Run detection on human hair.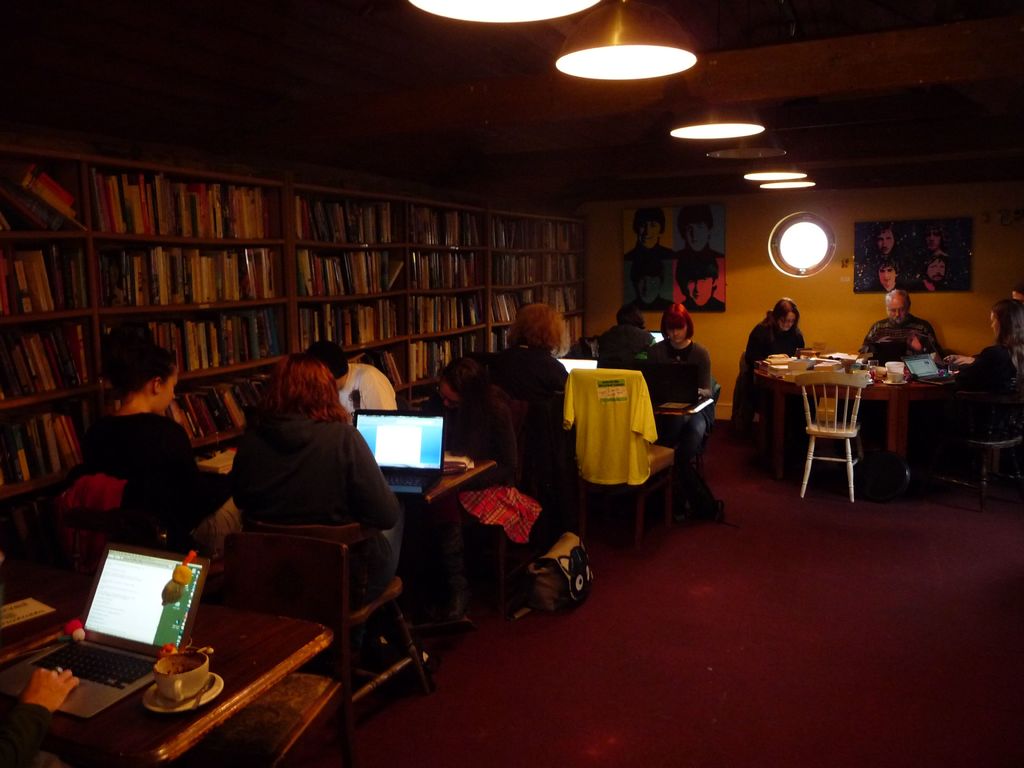
Result: {"x1": 510, "y1": 300, "x2": 570, "y2": 357}.
